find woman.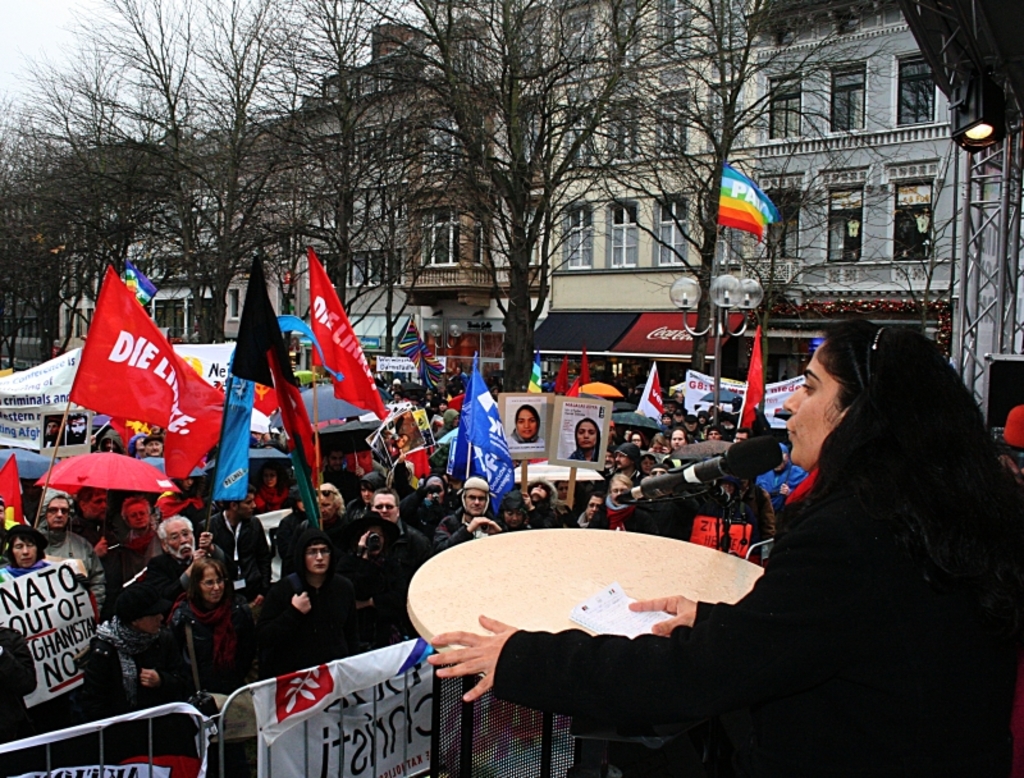
260/461/301/516.
